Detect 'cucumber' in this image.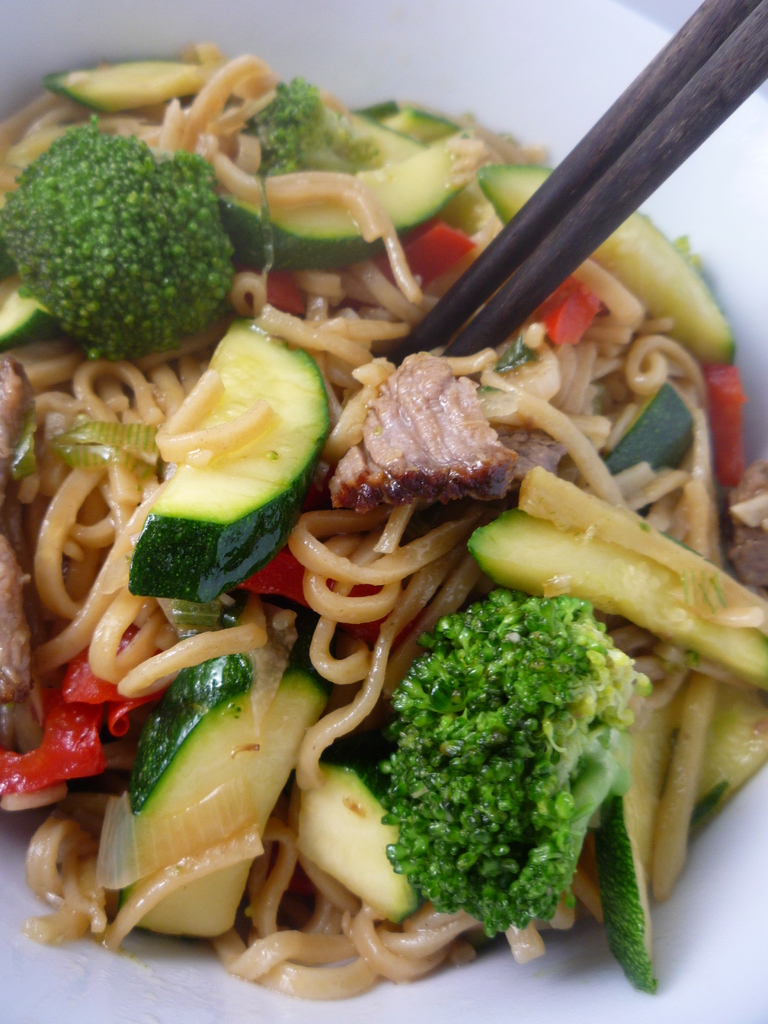
Detection: (476,161,728,367).
